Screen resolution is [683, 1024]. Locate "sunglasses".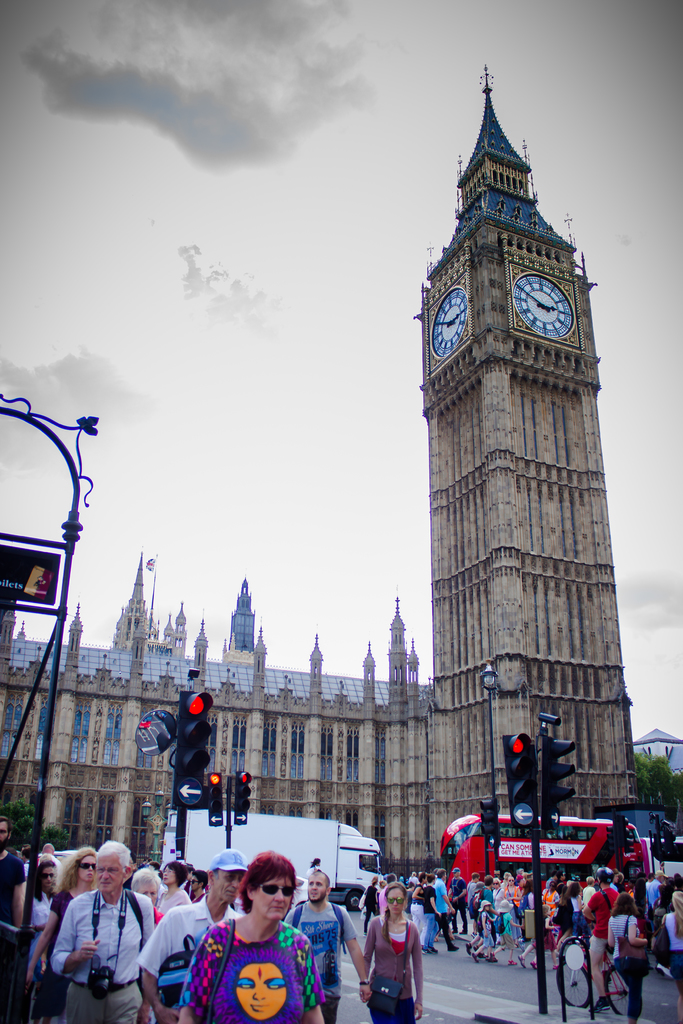
(76,865,94,872).
